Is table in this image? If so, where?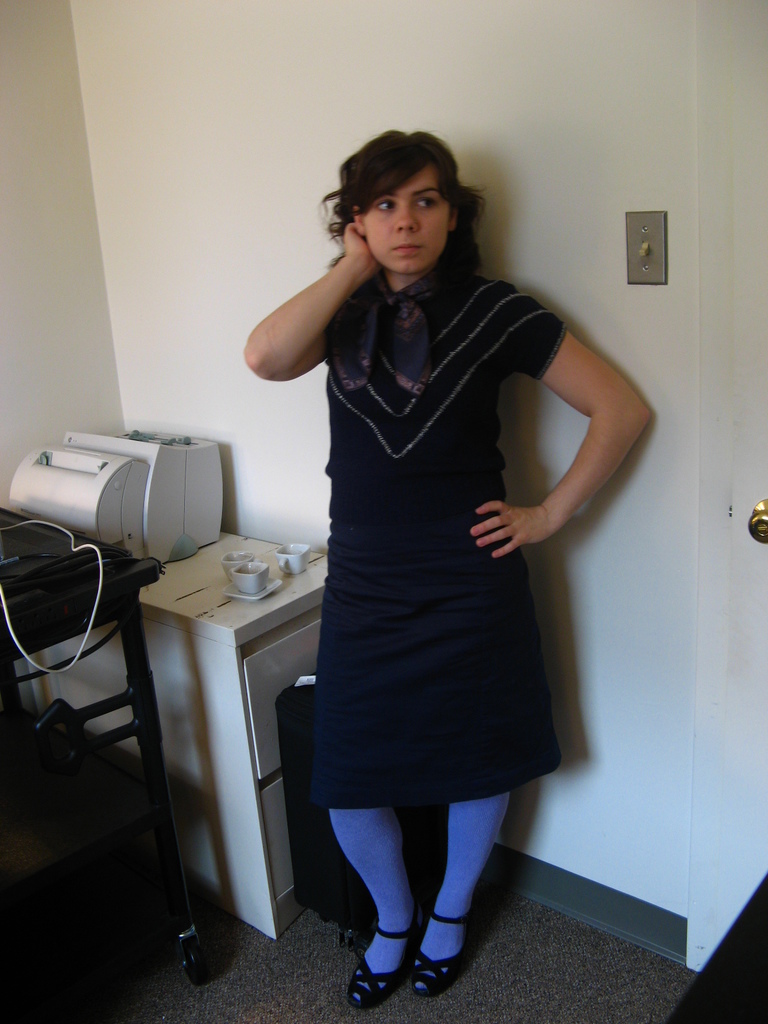
Yes, at region(0, 488, 230, 1018).
